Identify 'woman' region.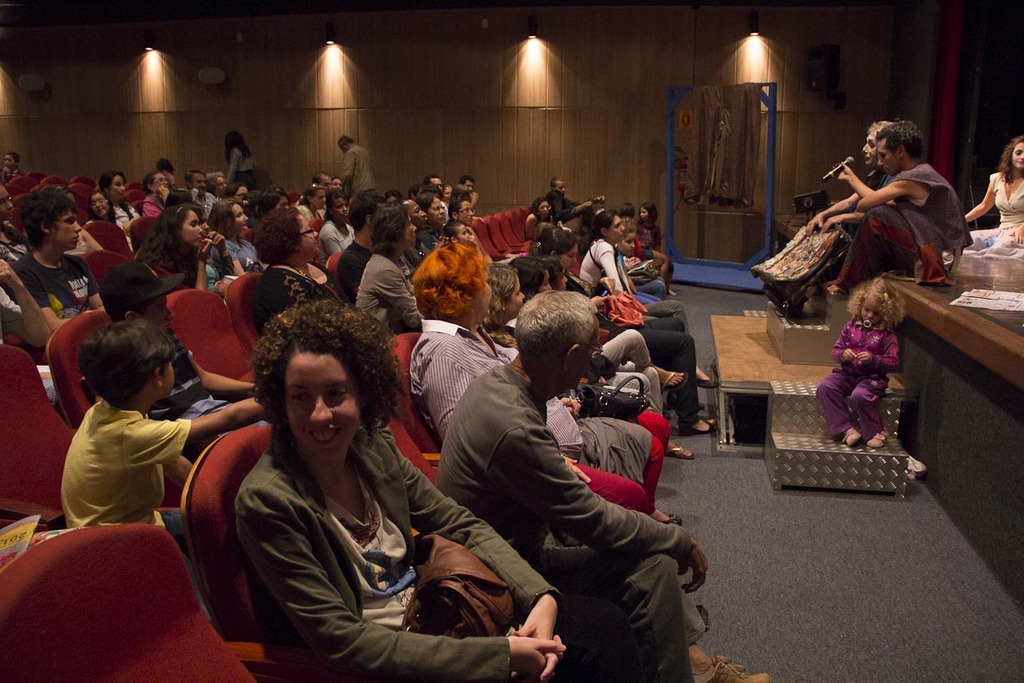
Region: (965, 133, 1023, 255).
